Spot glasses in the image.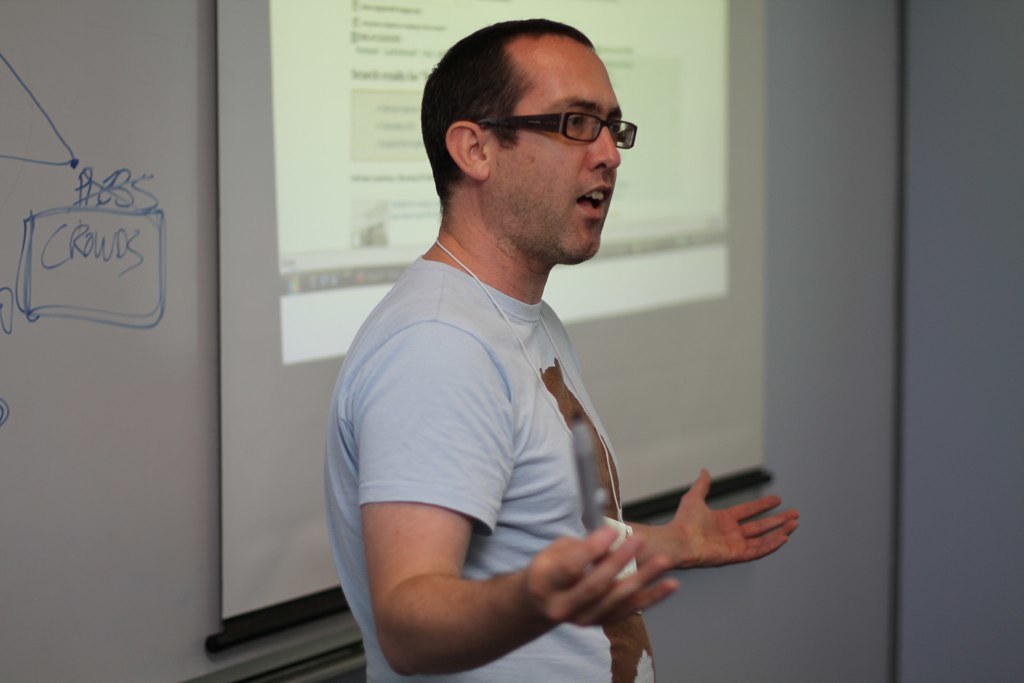
glasses found at (left=472, top=104, right=638, bottom=153).
